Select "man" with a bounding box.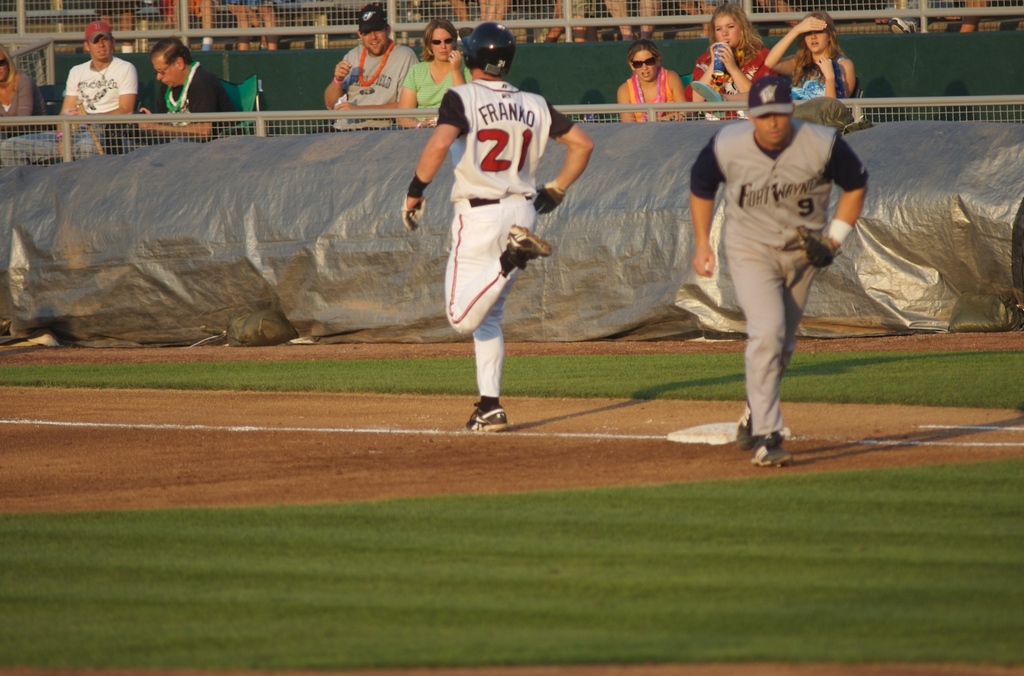
653, 65, 862, 460.
